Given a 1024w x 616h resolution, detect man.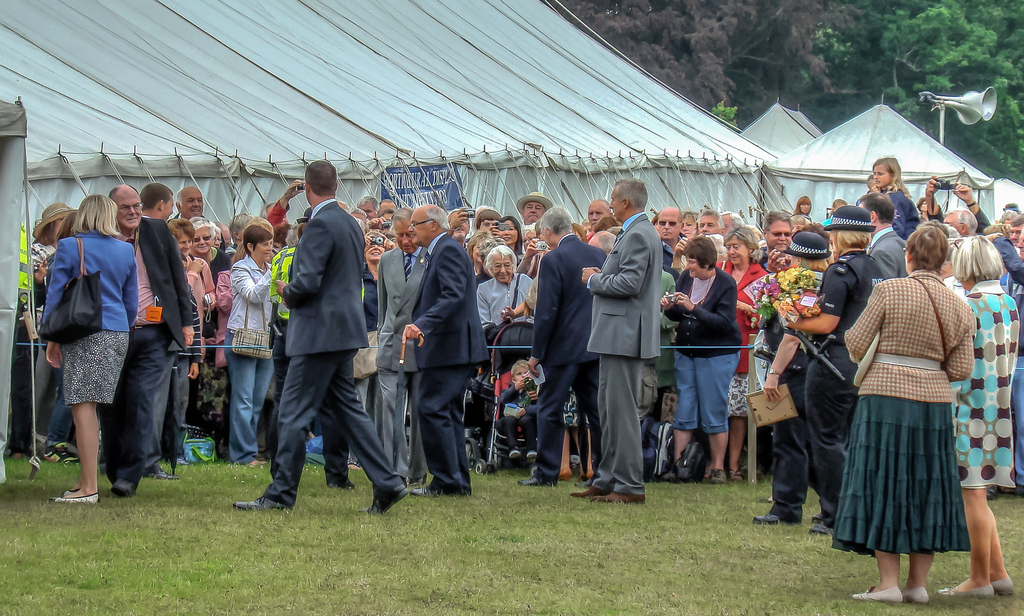
(x1=177, y1=182, x2=211, y2=220).
